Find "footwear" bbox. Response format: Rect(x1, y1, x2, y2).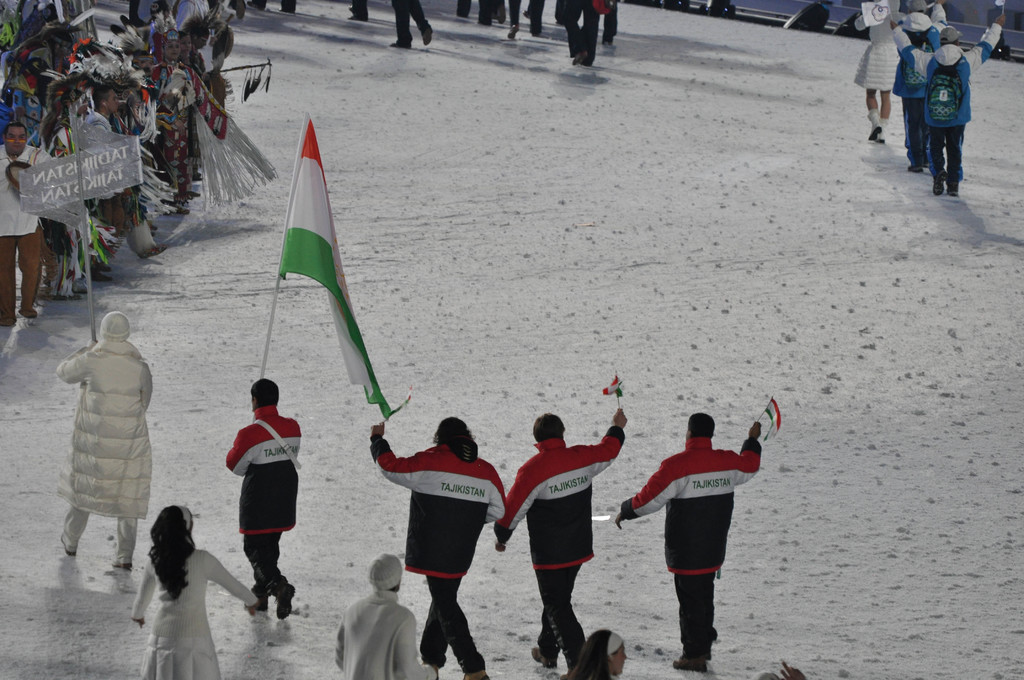
Rect(17, 308, 38, 321).
